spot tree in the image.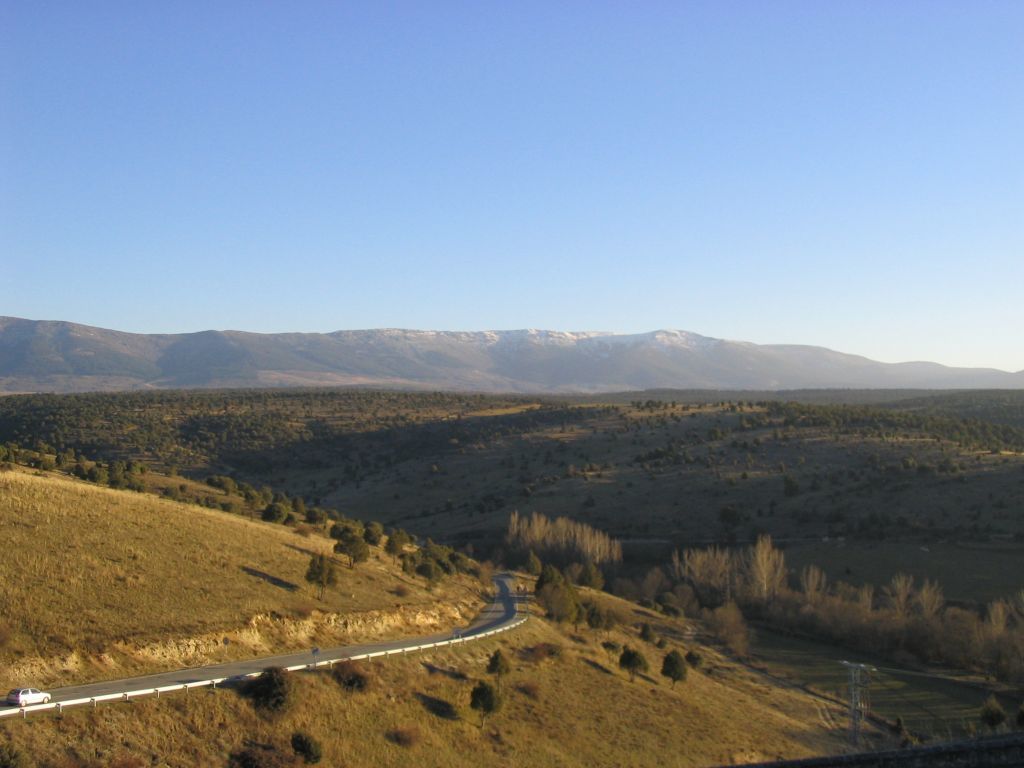
tree found at (286,733,321,767).
